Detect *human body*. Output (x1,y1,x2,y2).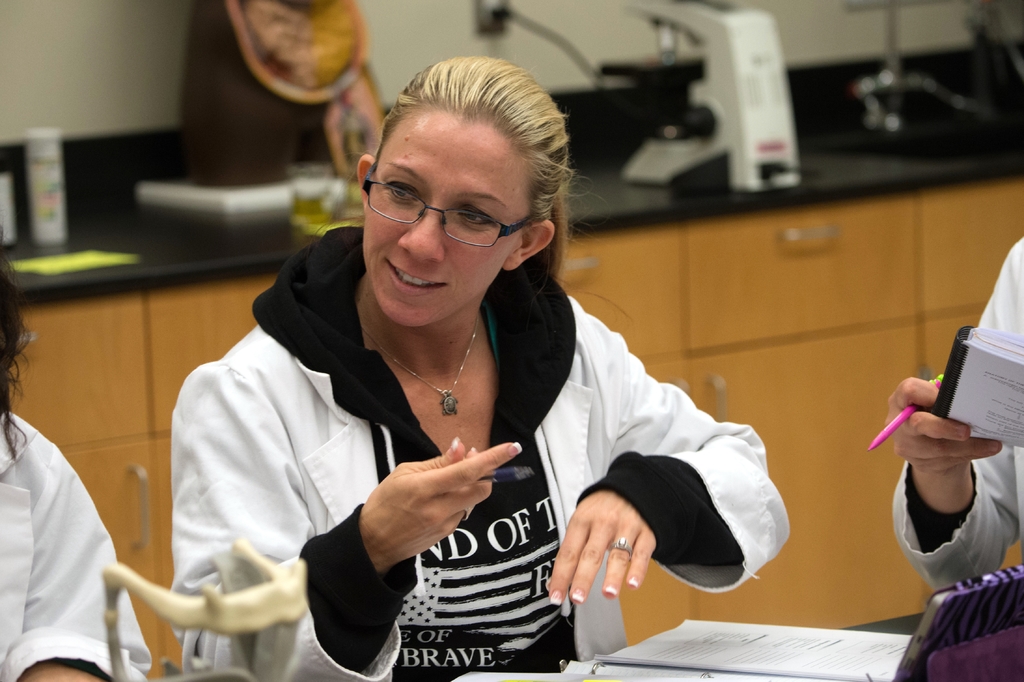
(164,132,843,681).
